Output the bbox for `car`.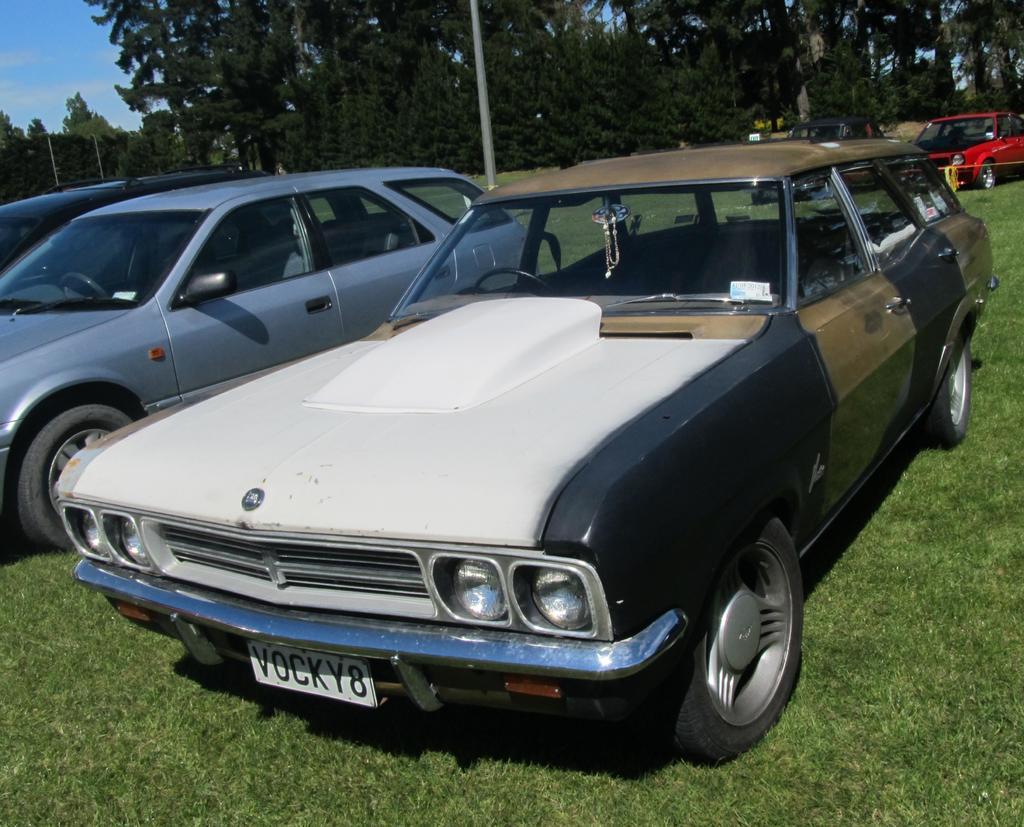
776/119/895/141.
